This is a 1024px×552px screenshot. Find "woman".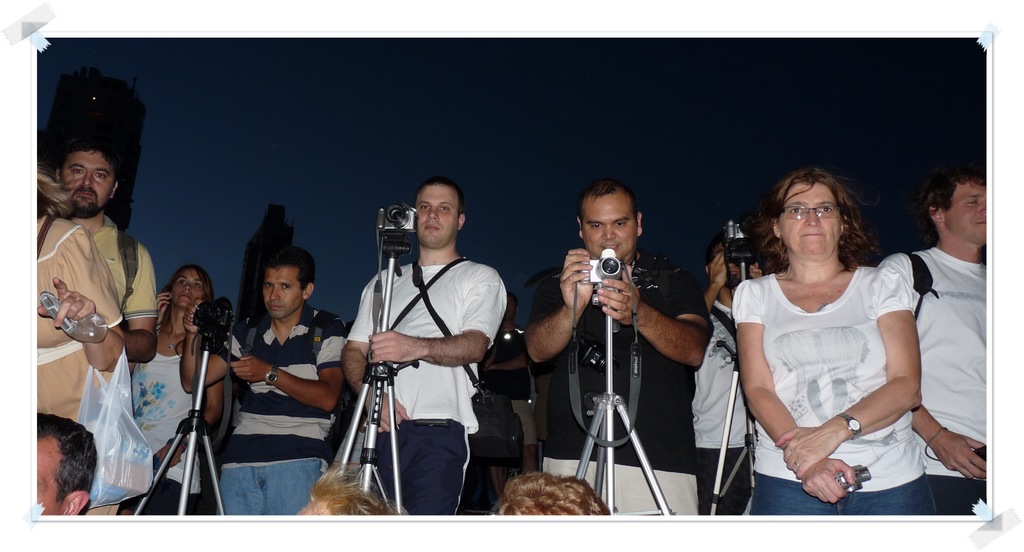
Bounding box: rect(97, 250, 236, 526).
